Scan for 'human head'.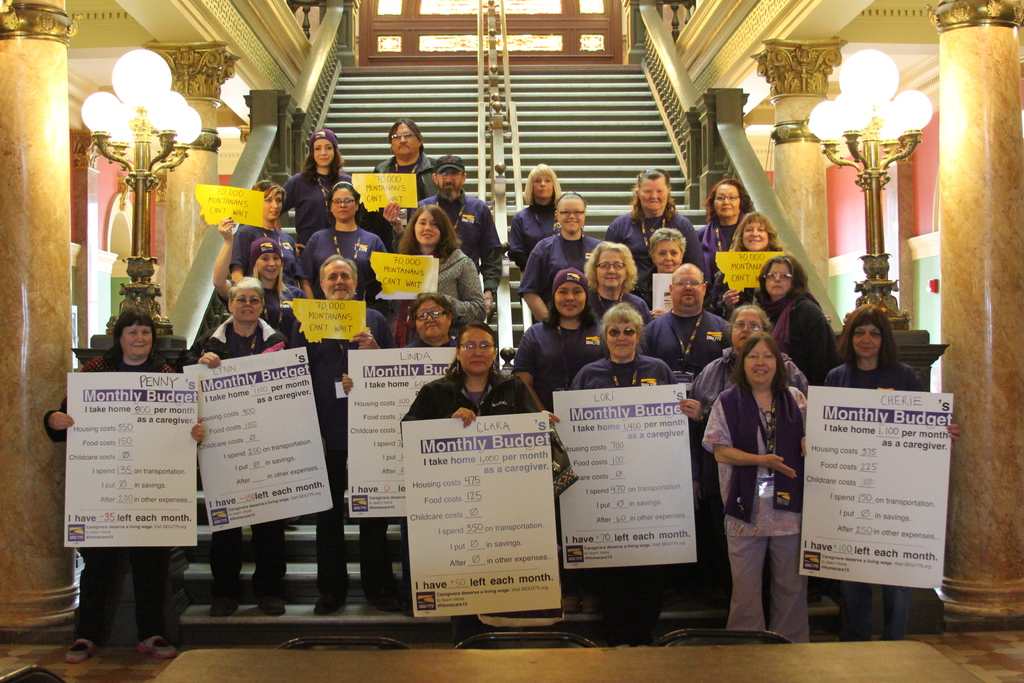
Scan result: crop(432, 156, 468, 199).
